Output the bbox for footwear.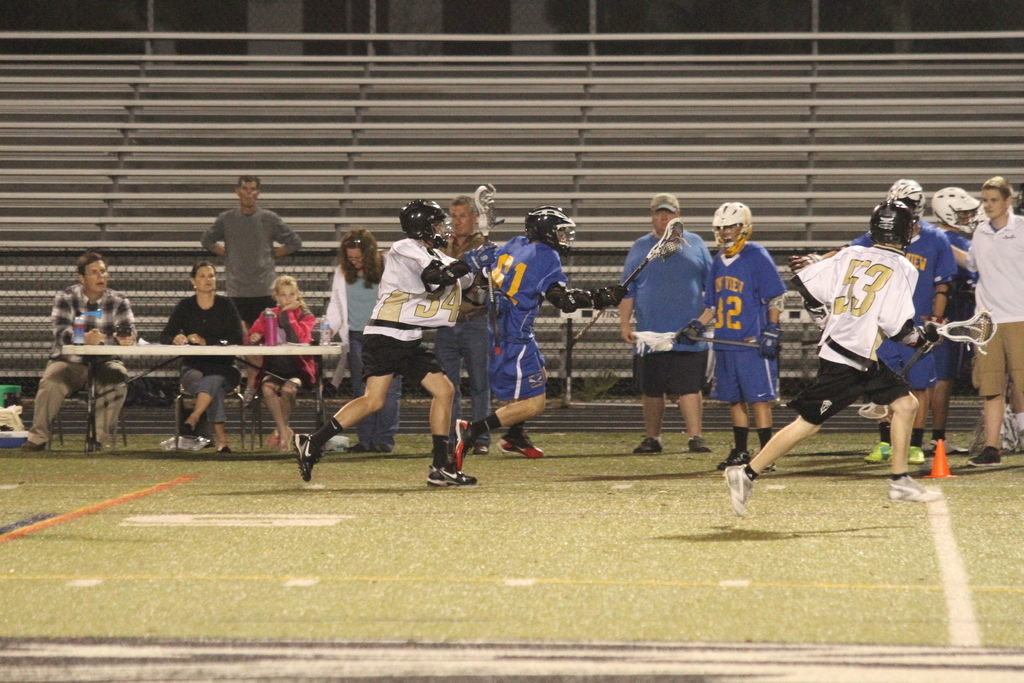
(left=870, top=443, right=897, bottom=463).
